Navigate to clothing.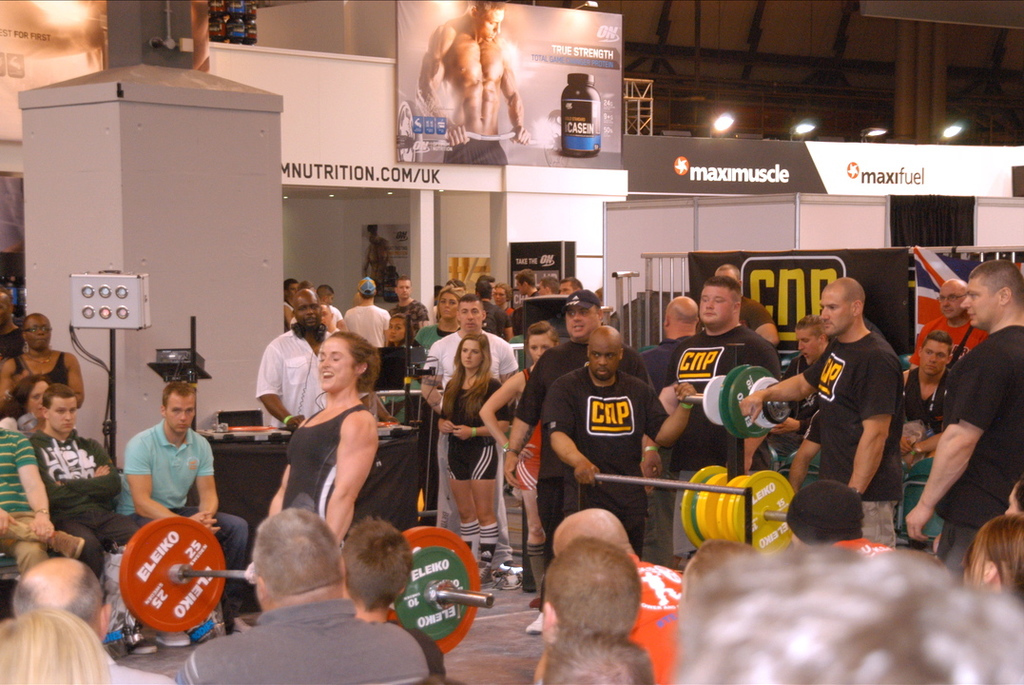
Navigation target: bbox=[800, 326, 904, 546].
